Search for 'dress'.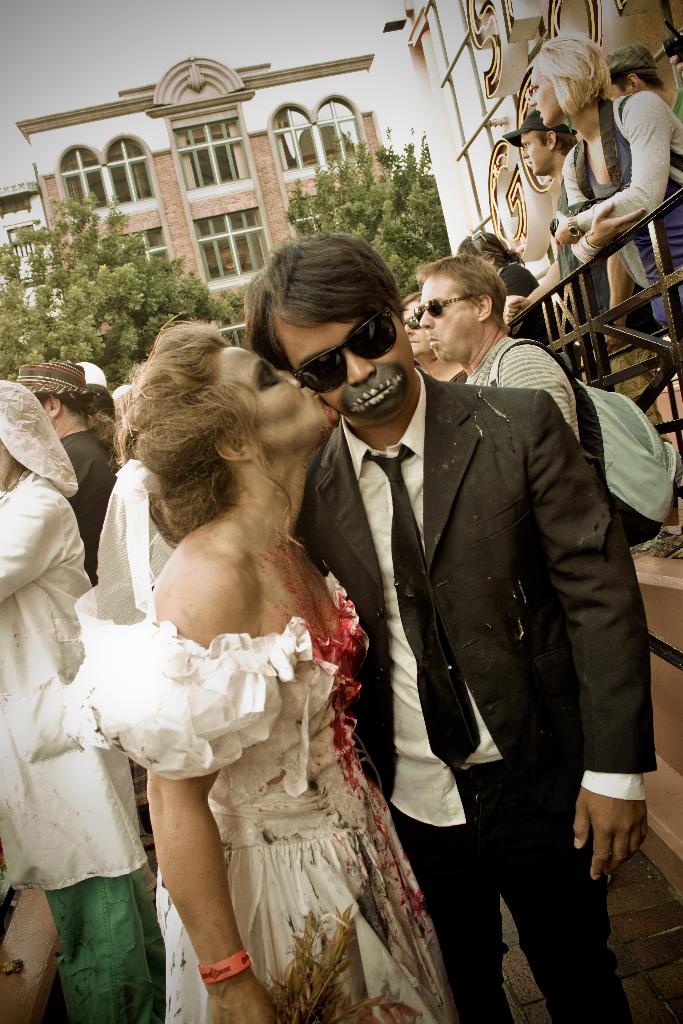
Found at 53 360 416 1020.
